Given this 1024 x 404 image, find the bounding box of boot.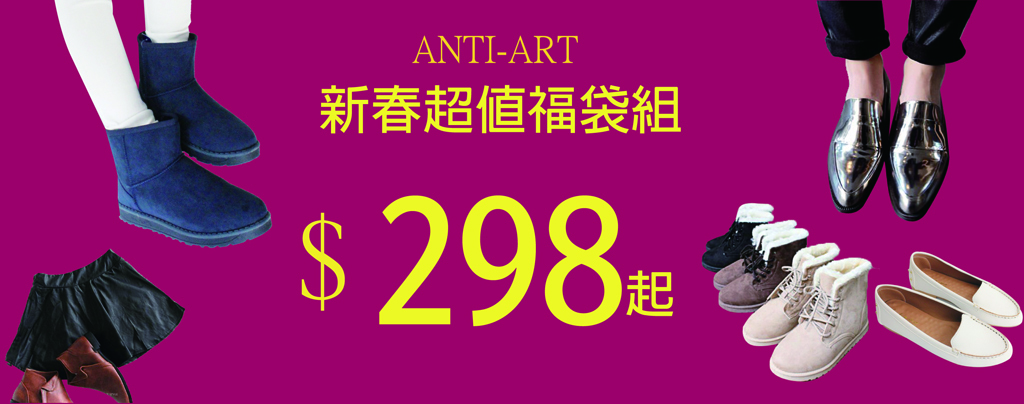
detection(135, 31, 263, 166).
